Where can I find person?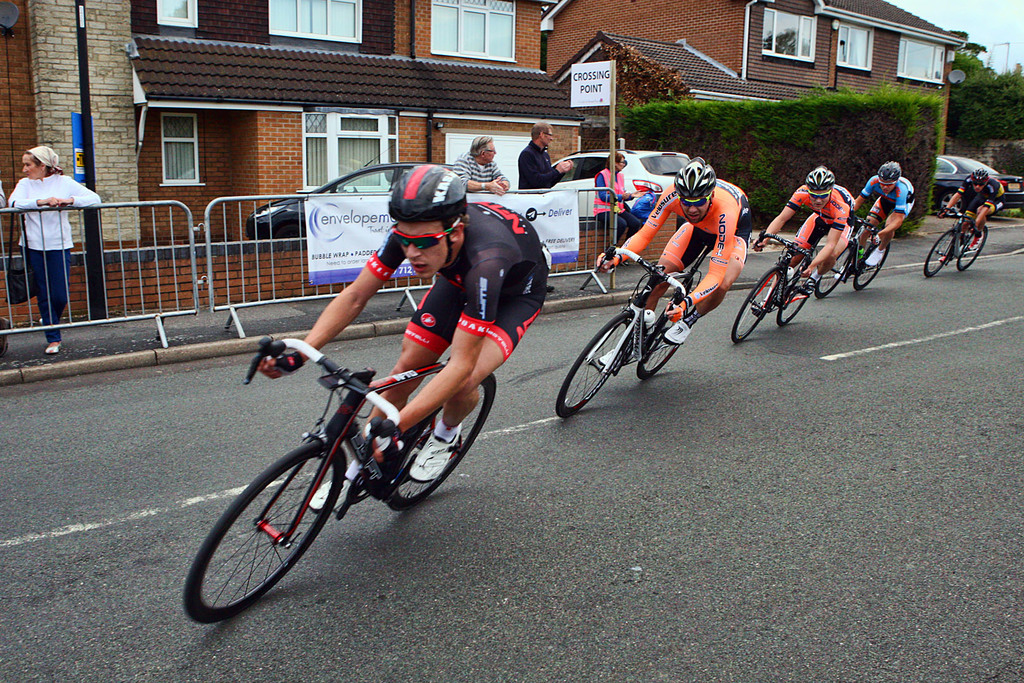
You can find it at [x1=734, y1=158, x2=859, y2=299].
